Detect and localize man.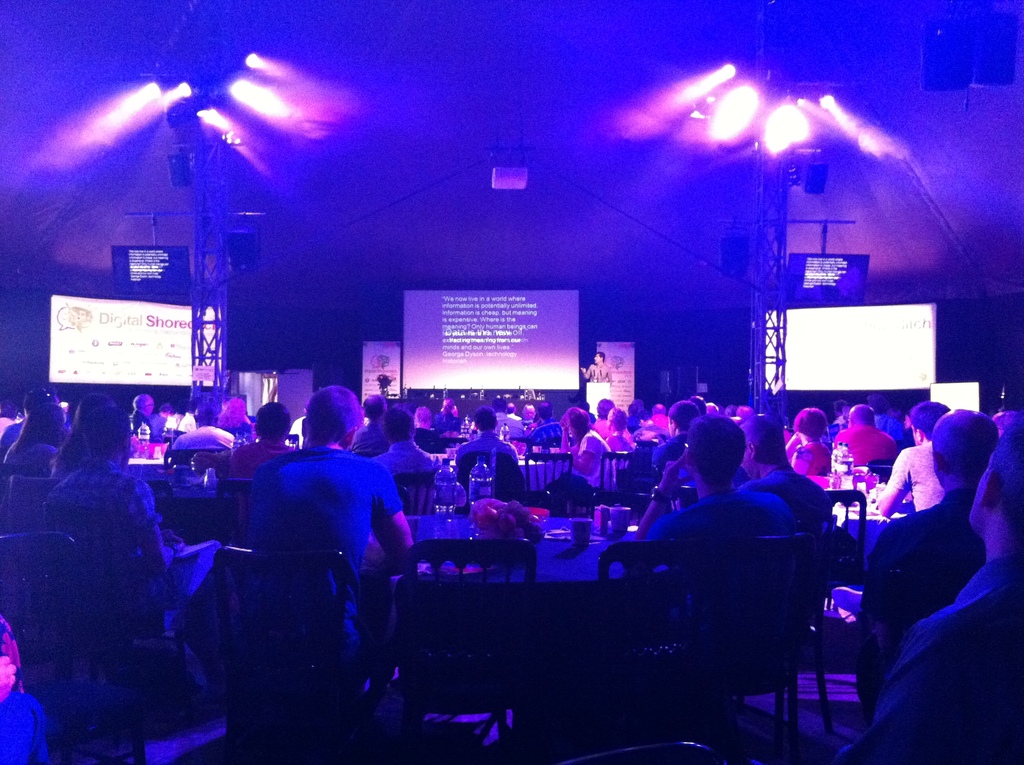
Localized at <box>148,402,173,437</box>.
